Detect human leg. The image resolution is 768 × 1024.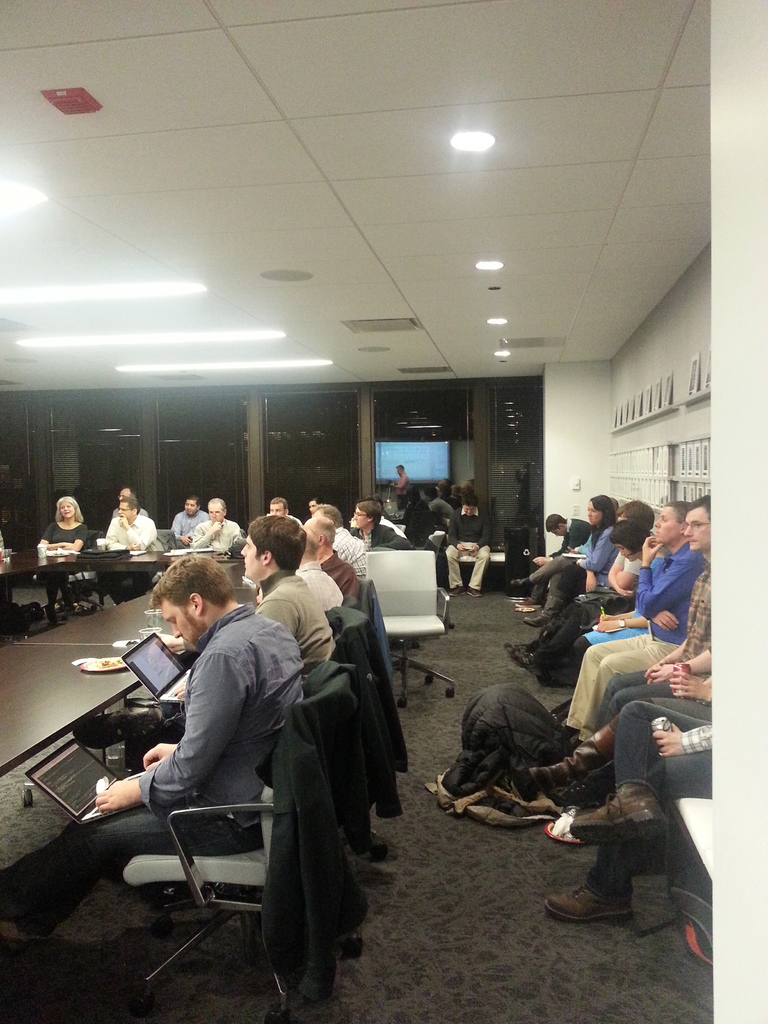
(514,538,570,601).
